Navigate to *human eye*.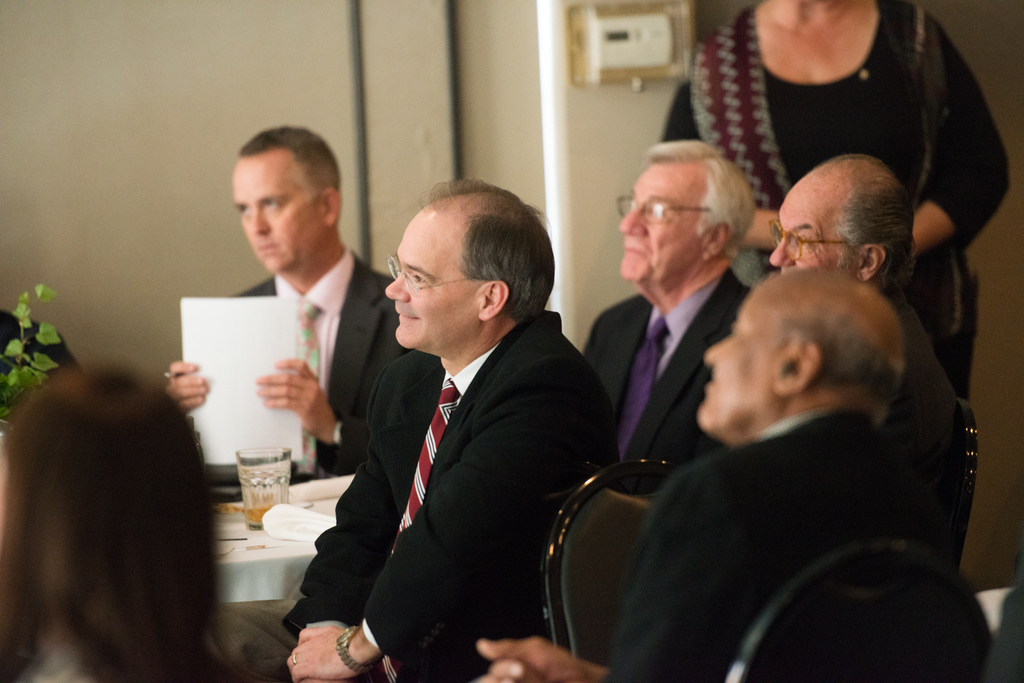
Navigation target: bbox=(413, 273, 428, 290).
